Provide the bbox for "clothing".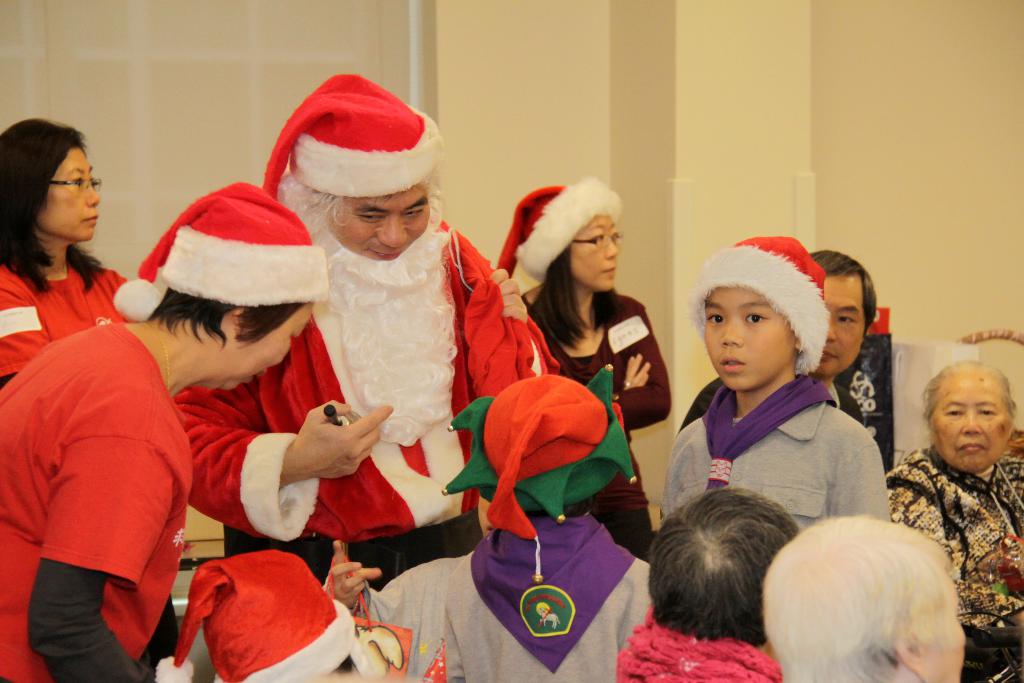
bbox=(181, 70, 564, 667).
